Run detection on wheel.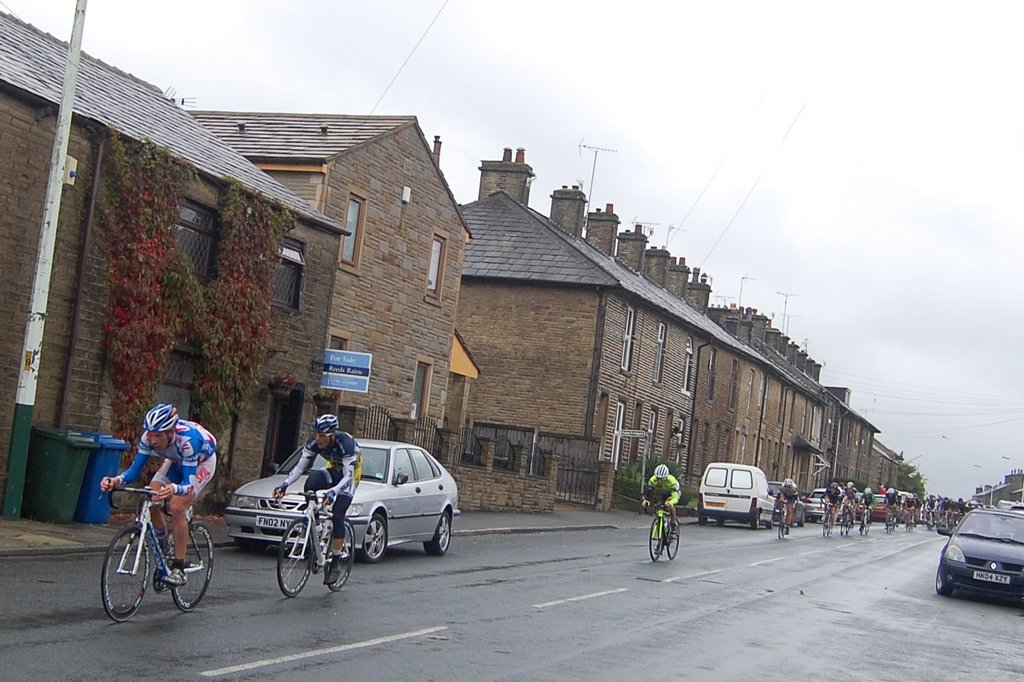
Result: (425,507,452,556).
